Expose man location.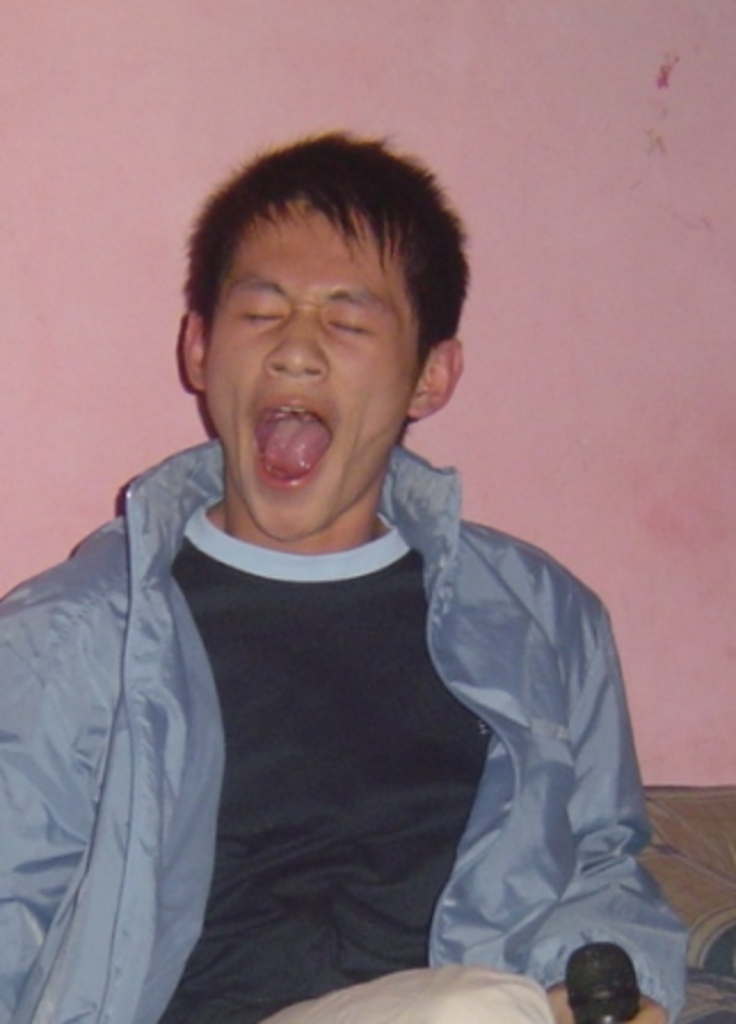
Exposed at left=11, top=121, right=661, bottom=969.
